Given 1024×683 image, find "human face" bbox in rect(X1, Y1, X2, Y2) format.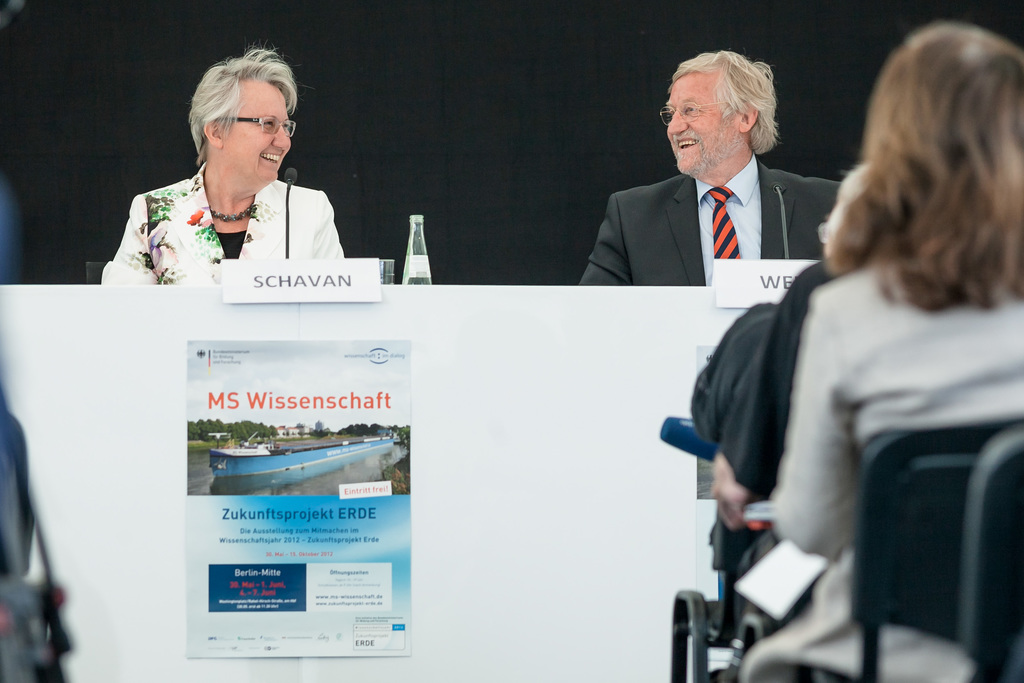
rect(666, 74, 734, 174).
